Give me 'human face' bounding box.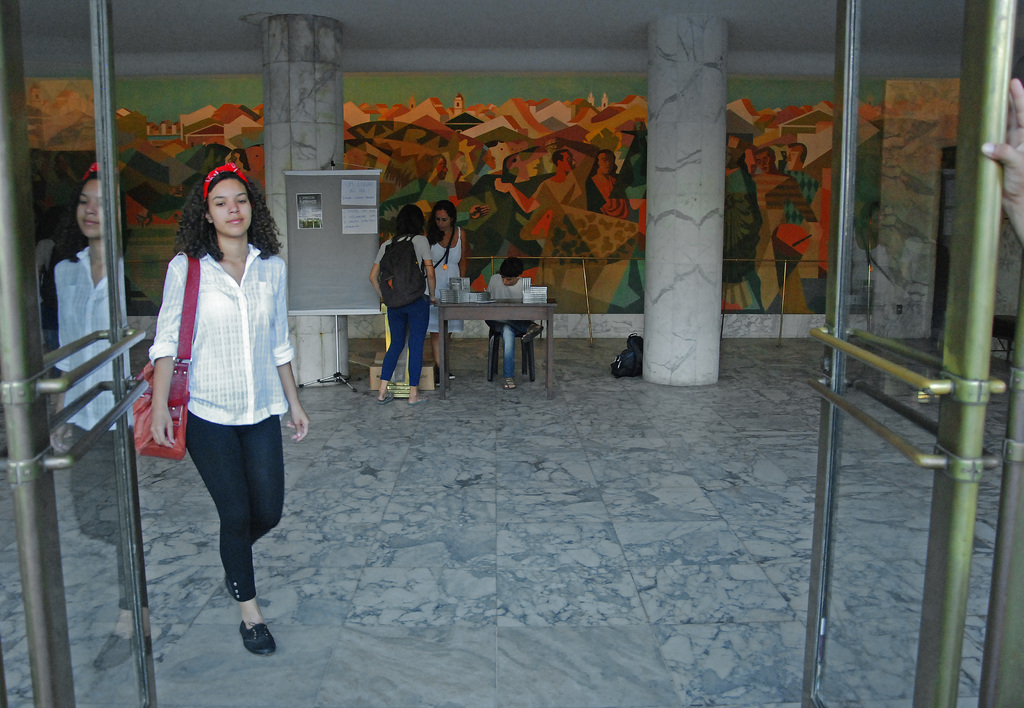
(x1=225, y1=155, x2=232, y2=167).
